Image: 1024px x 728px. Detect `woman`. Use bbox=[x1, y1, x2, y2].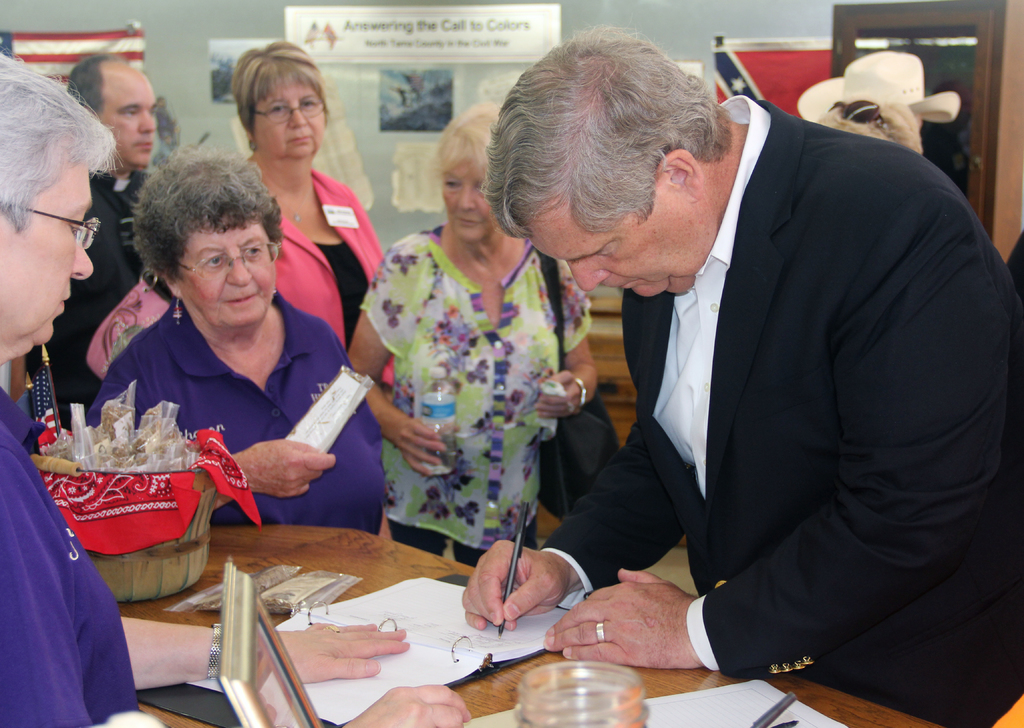
bbox=[340, 129, 606, 590].
